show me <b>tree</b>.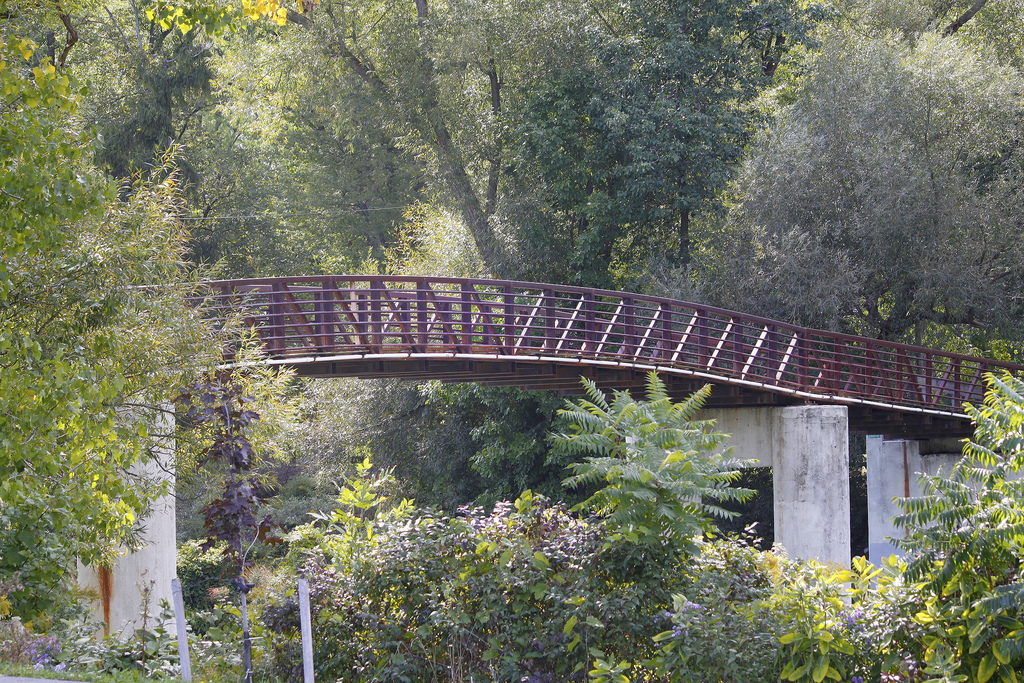
<b>tree</b> is here: detection(726, 0, 1023, 423).
